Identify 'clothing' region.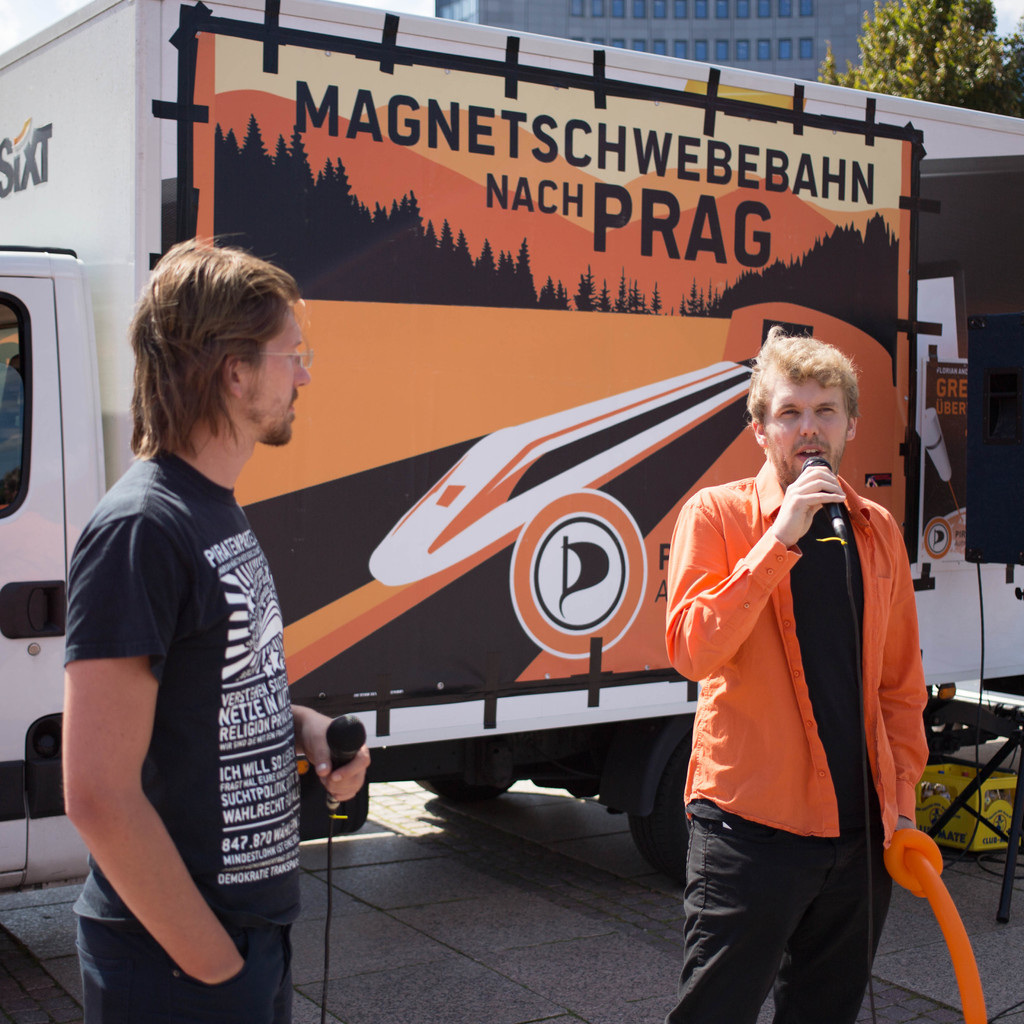
Region: <region>57, 432, 297, 1023</region>.
